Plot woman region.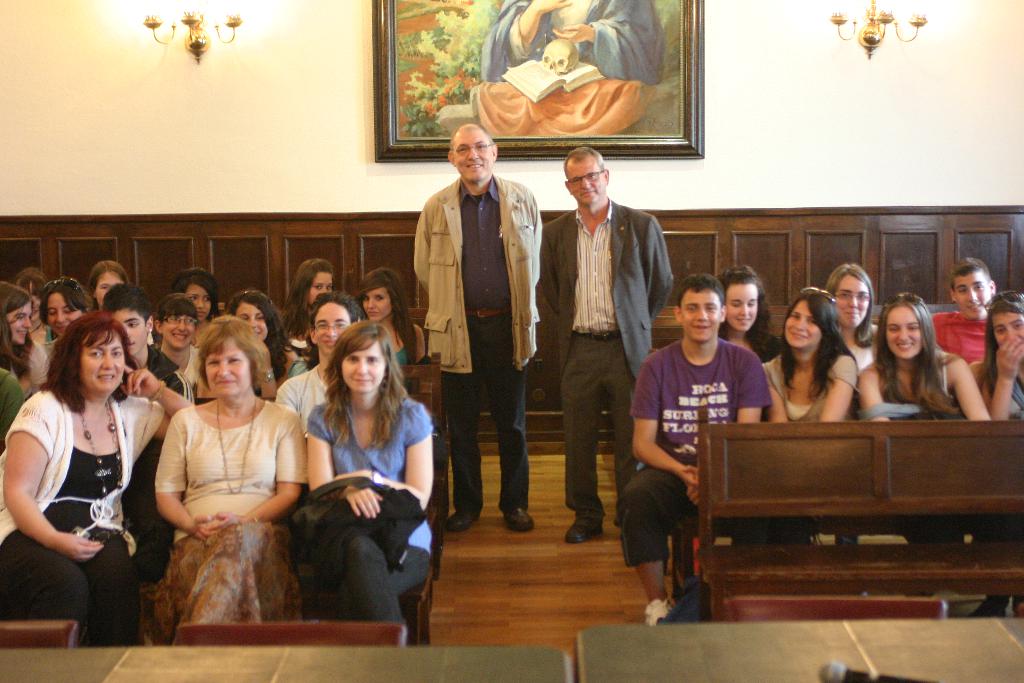
Plotted at 278 257 342 349.
